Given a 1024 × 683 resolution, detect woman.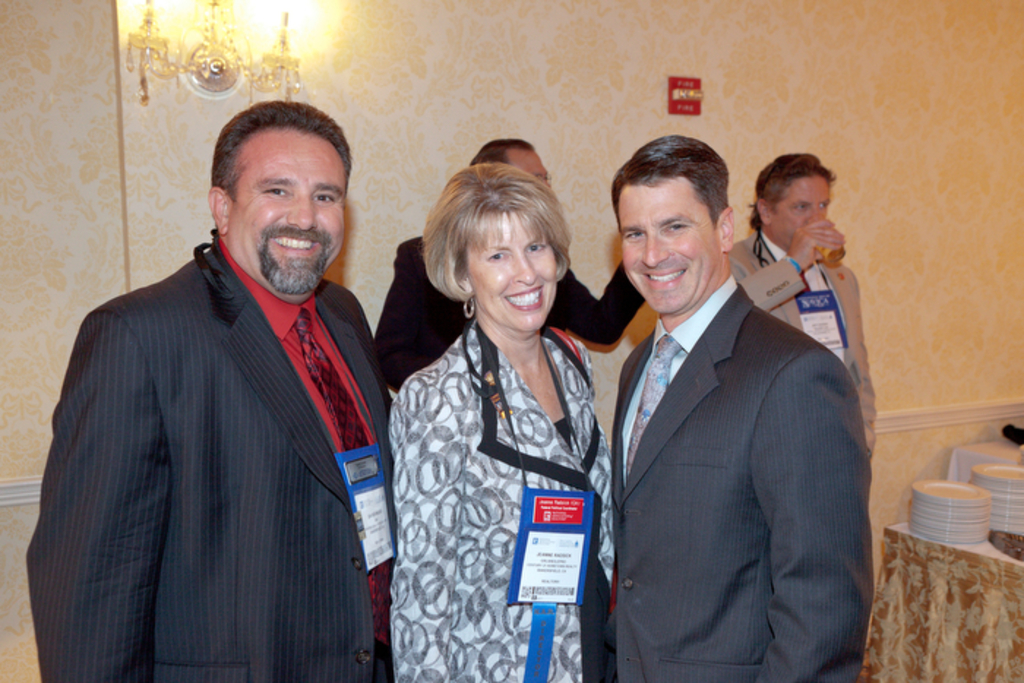
(379,156,609,682).
